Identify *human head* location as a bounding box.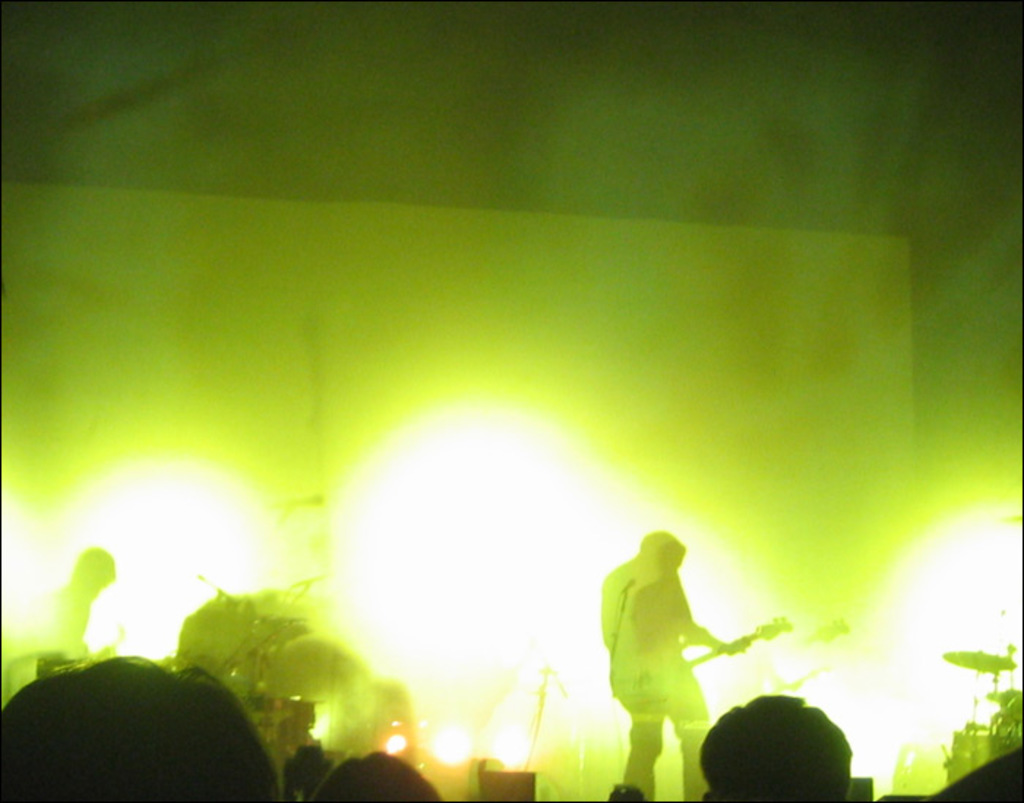
0, 648, 282, 802.
